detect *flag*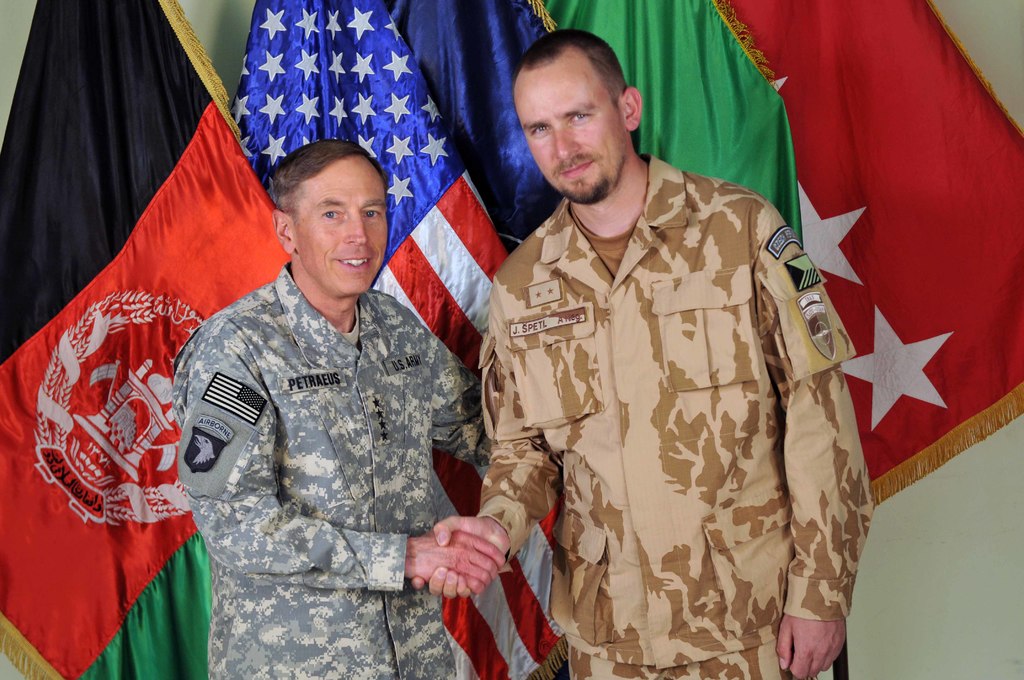
[524, 0, 807, 247]
